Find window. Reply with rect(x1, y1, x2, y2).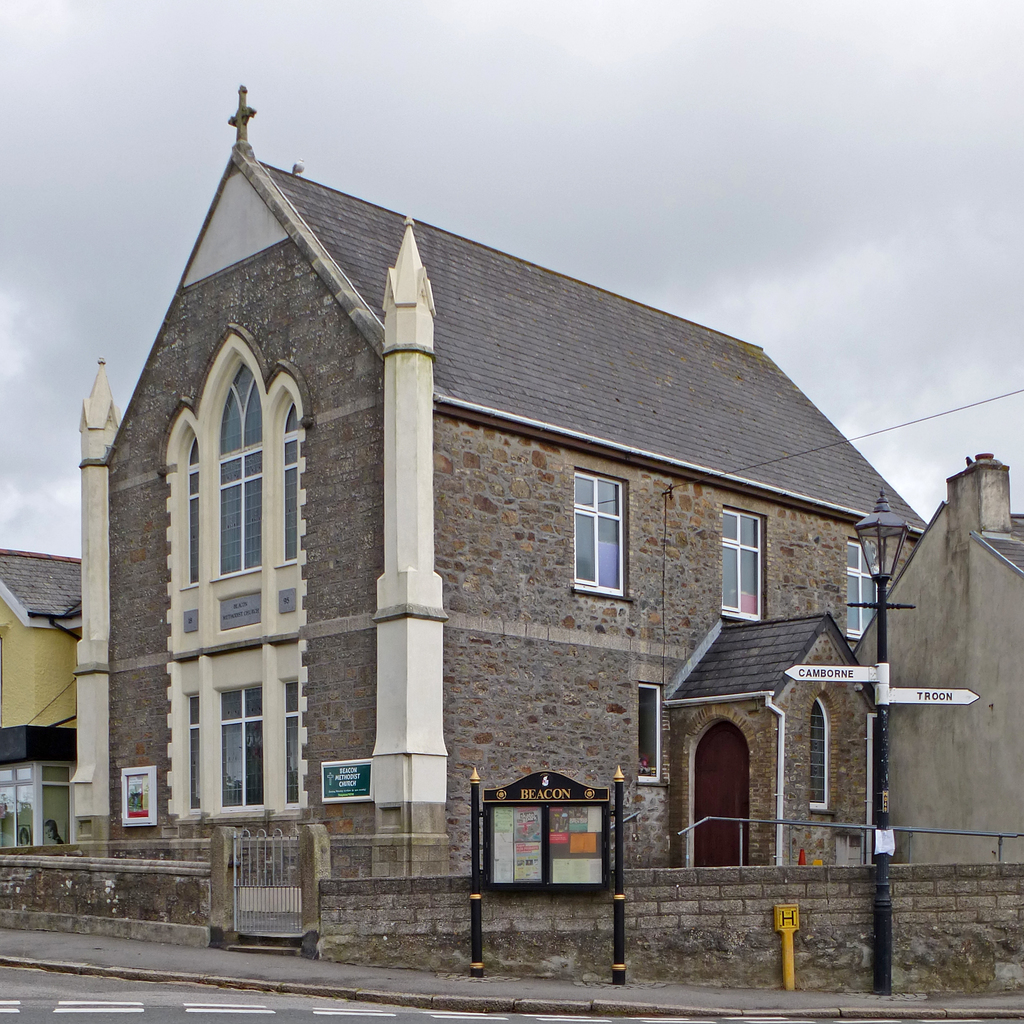
rect(188, 430, 206, 601).
